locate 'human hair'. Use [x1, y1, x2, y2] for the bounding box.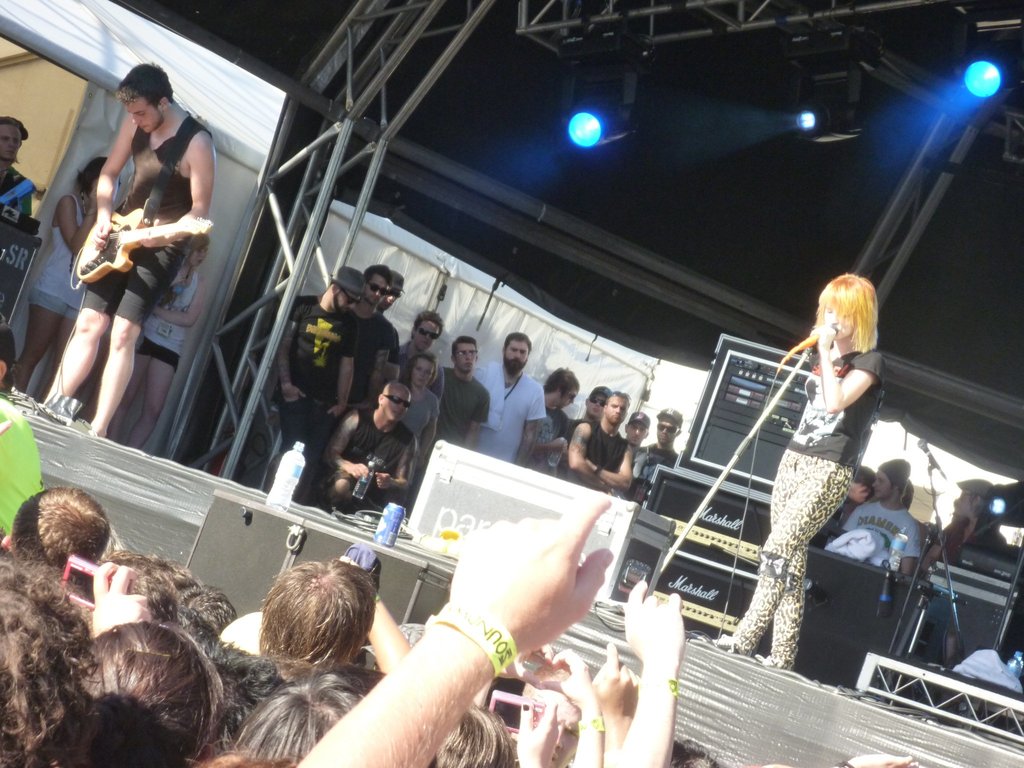
[413, 309, 445, 339].
